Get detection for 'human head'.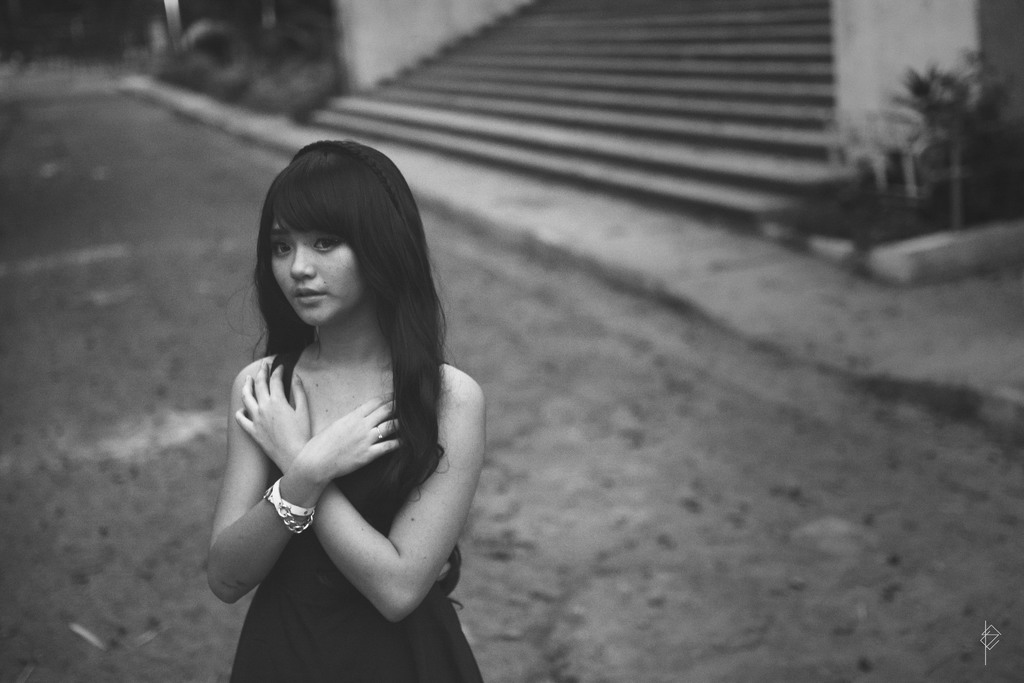
Detection: 249, 134, 420, 327.
